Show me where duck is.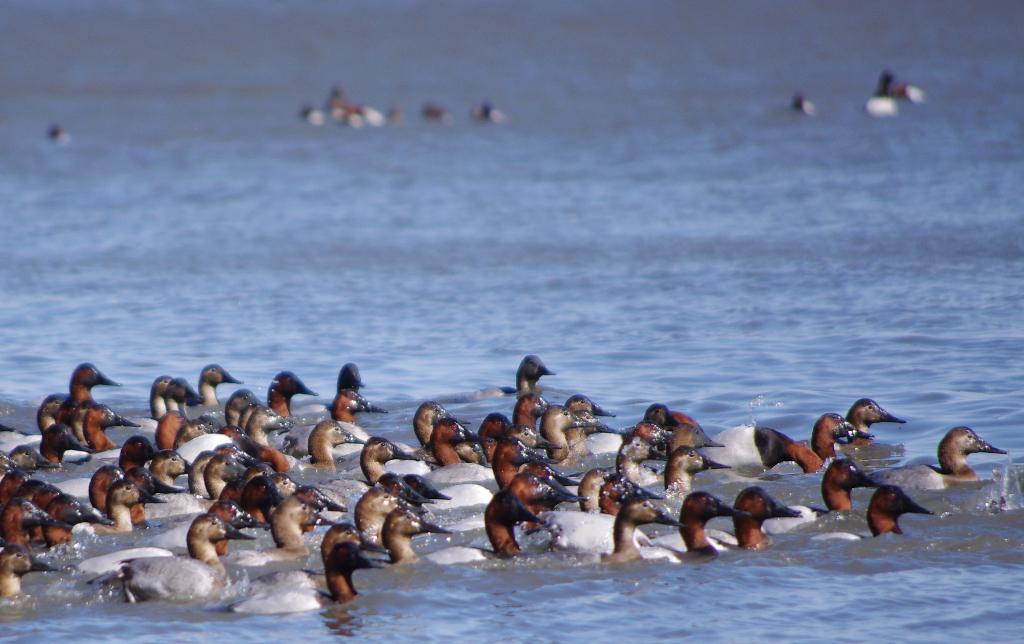
duck is at [left=421, top=416, right=490, bottom=469].
